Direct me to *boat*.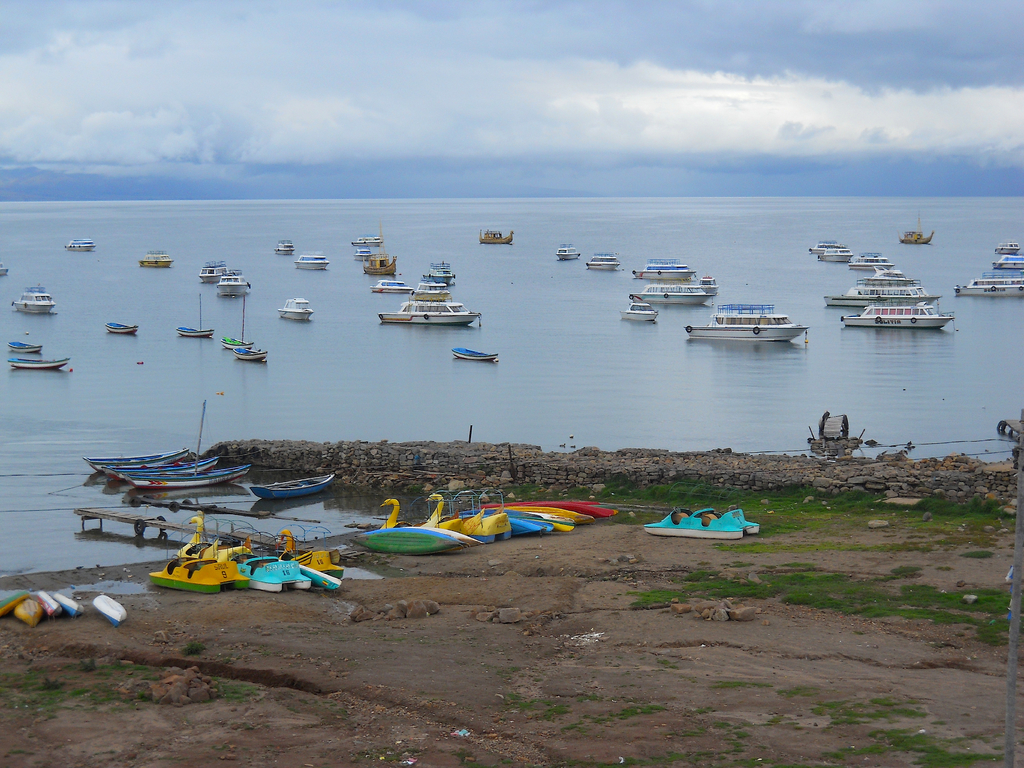
Direction: box(202, 266, 227, 283).
